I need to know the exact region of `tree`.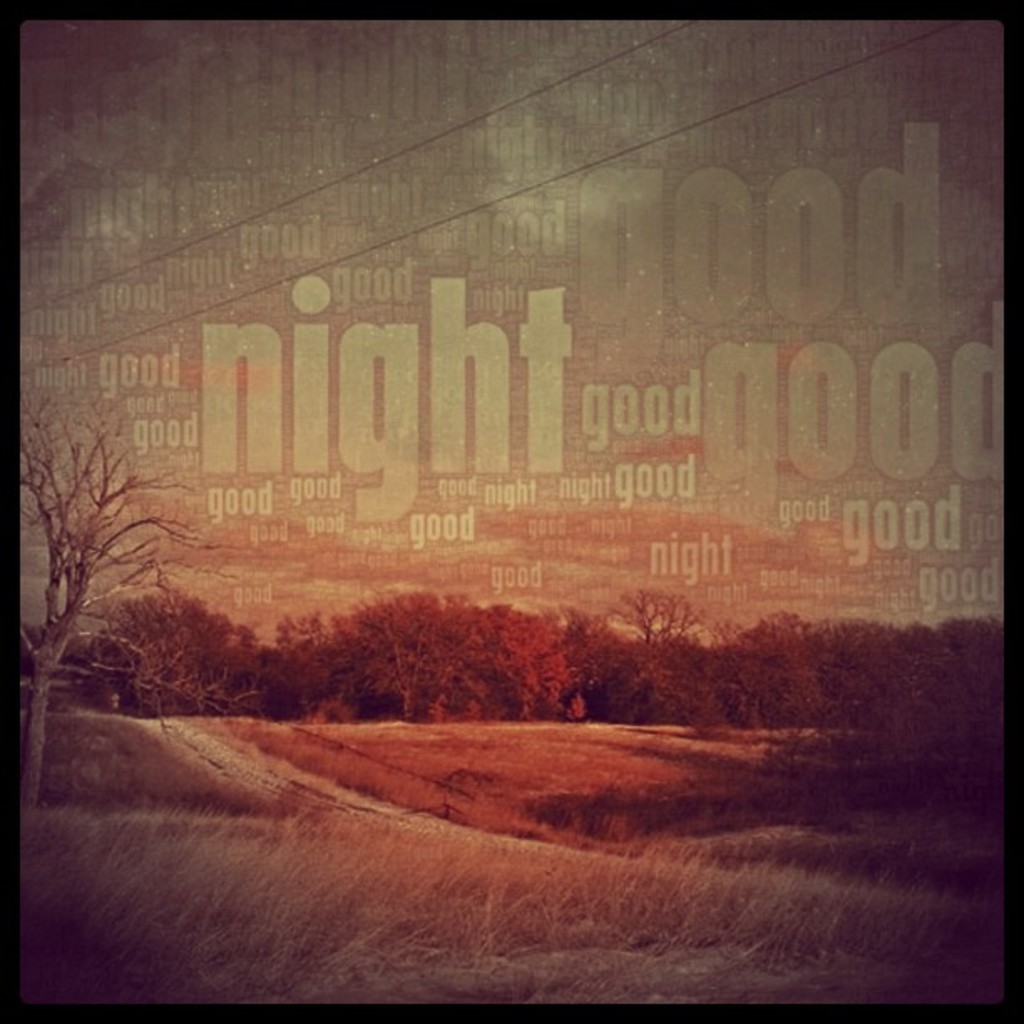
Region: 8:366:241:838.
